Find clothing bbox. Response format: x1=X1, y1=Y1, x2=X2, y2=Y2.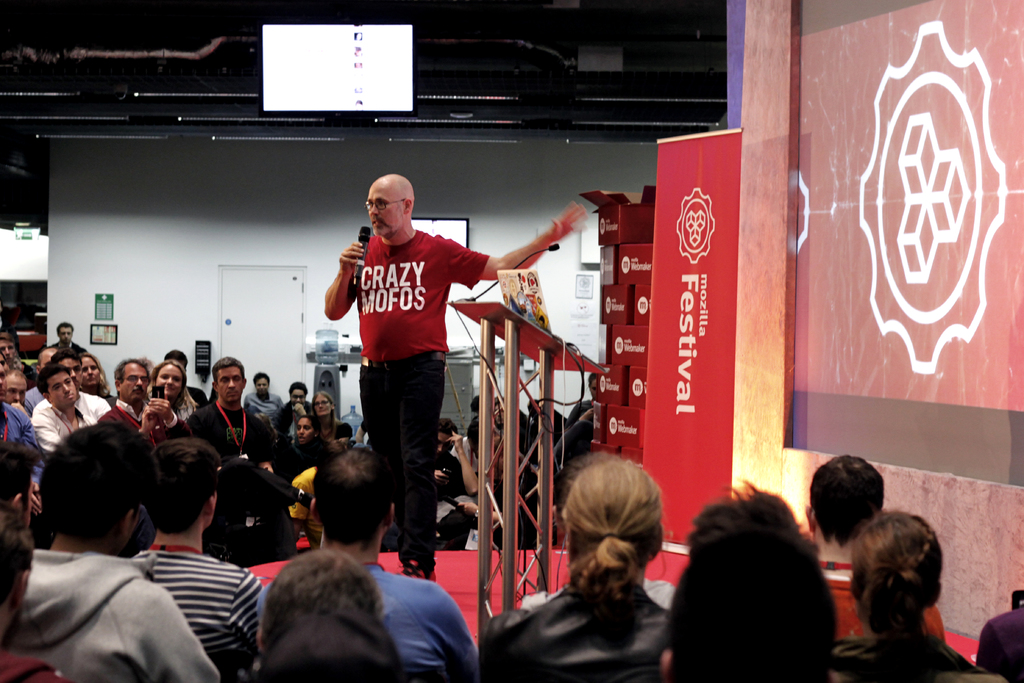
x1=3, y1=543, x2=223, y2=682.
